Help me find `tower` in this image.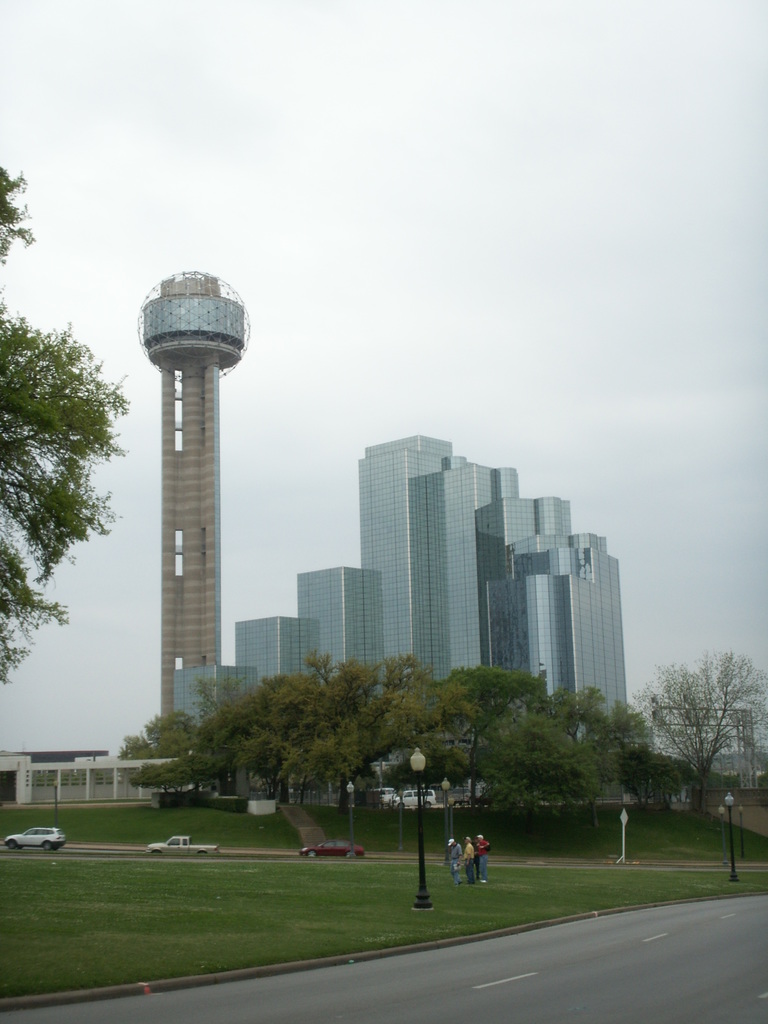
Found it: 123,253,265,733.
